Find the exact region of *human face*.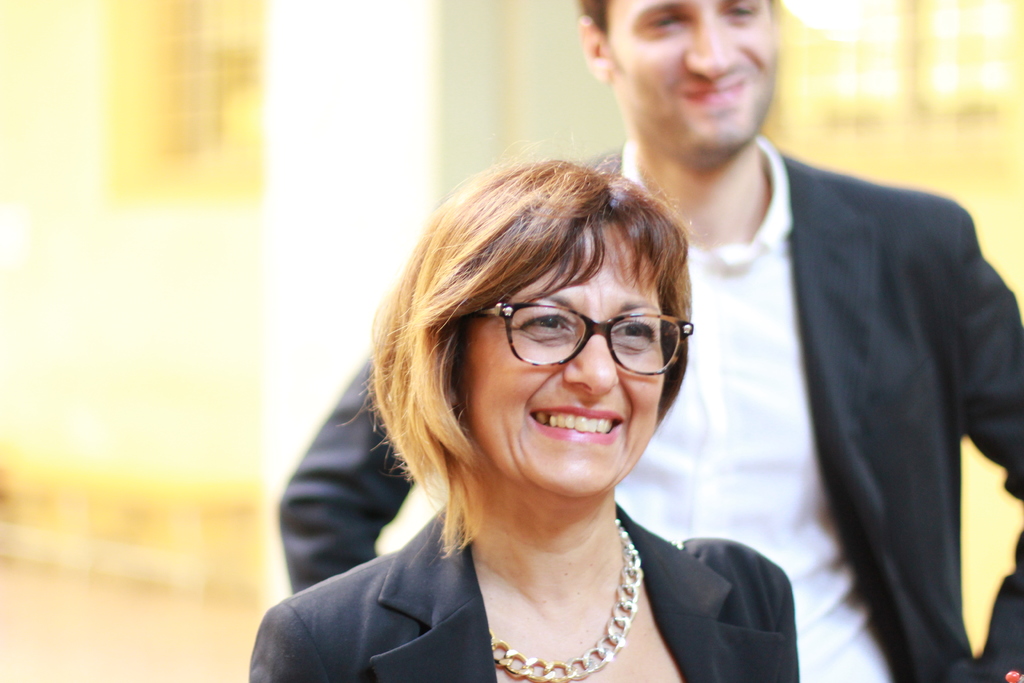
Exact region: Rect(476, 219, 667, 500).
